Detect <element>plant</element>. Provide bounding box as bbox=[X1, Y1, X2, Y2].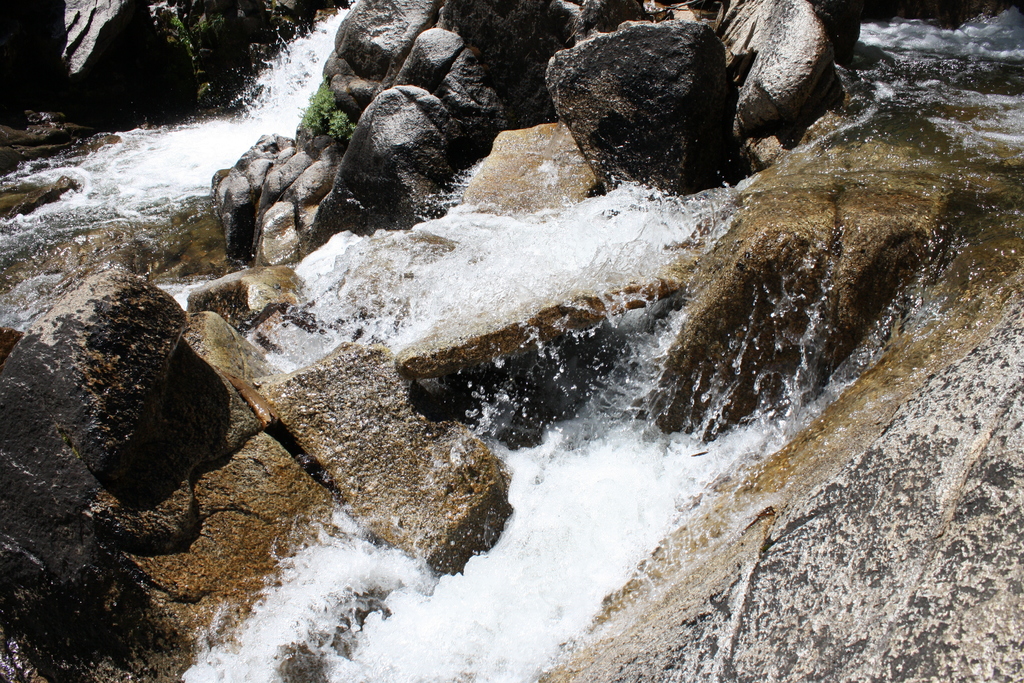
bbox=[168, 0, 243, 104].
